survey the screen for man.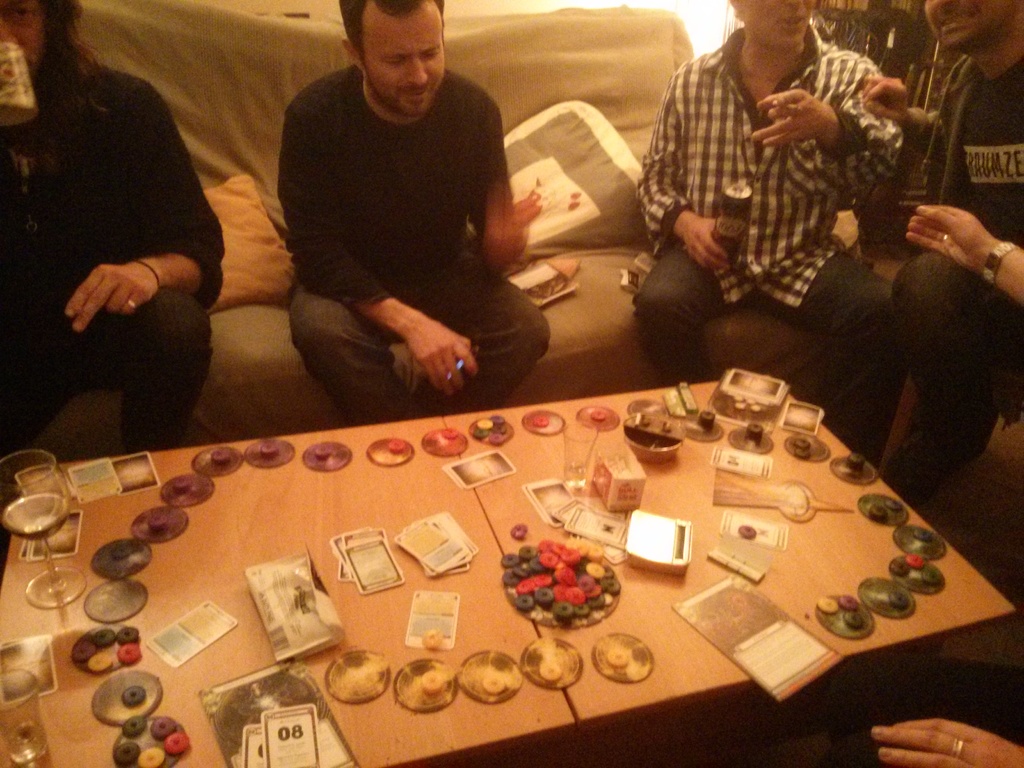
Survey found: 246/0/563/404.
